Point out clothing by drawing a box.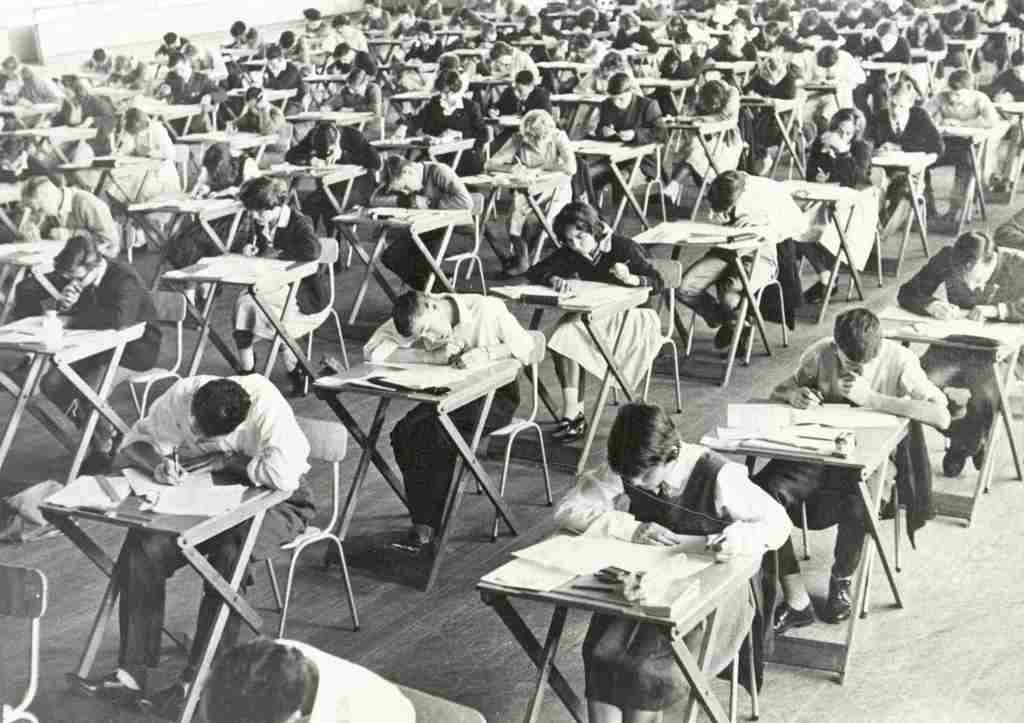
box=[993, 209, 1023, 250].
